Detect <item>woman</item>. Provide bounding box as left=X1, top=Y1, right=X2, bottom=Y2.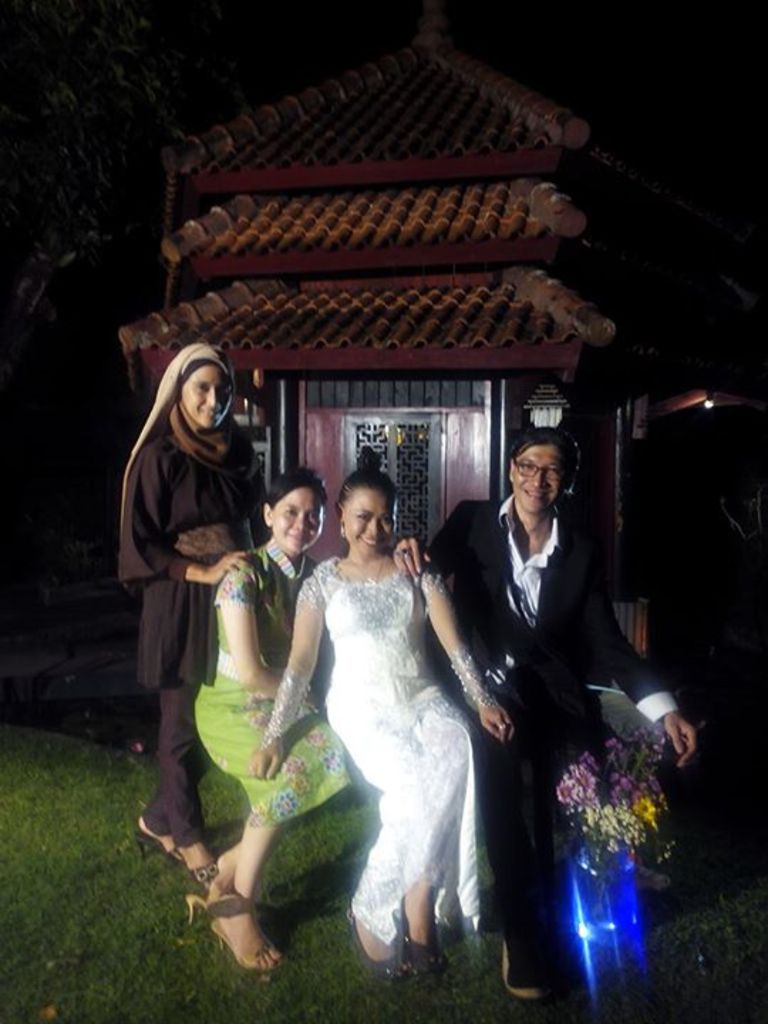
left=385, top=428, right=703, bottom=1003.
